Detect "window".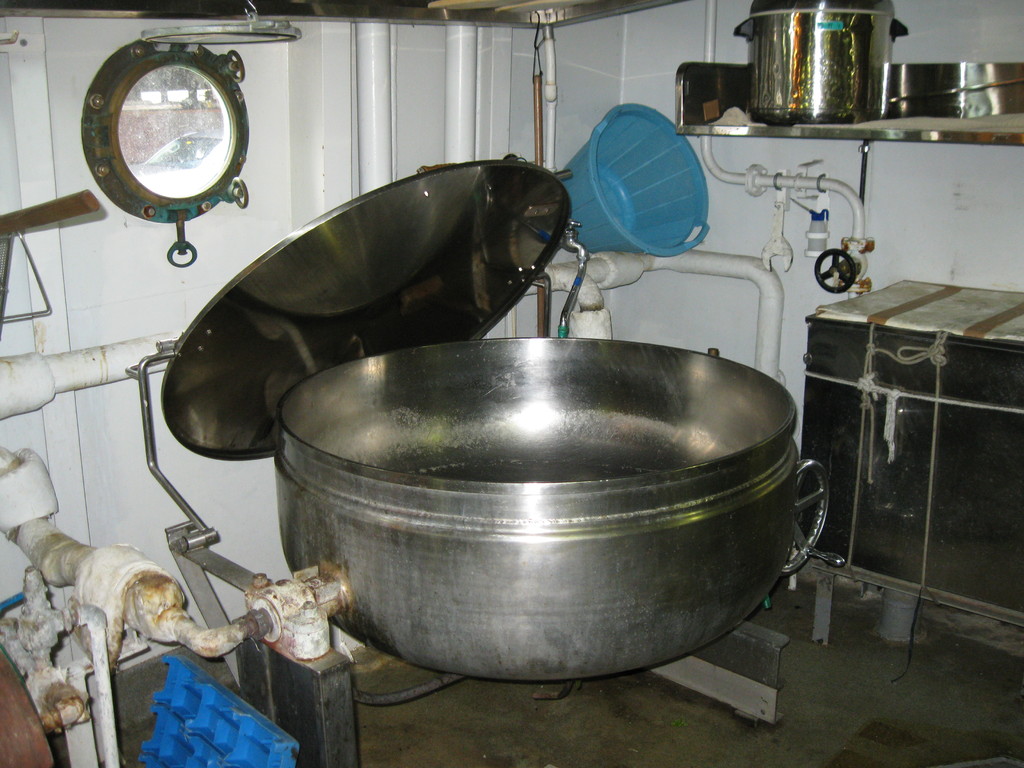
Detected at 78/24/252/268.
